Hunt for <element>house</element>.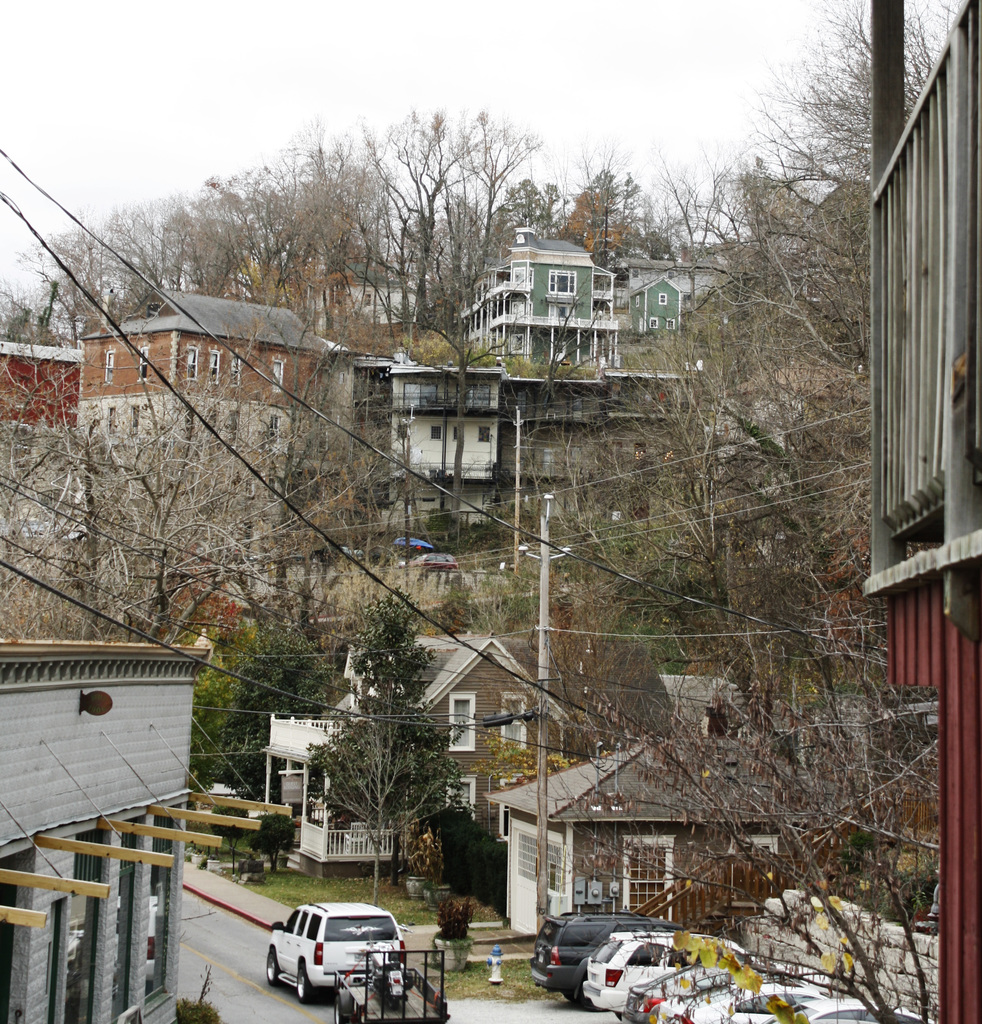
Hunted down at [65, 274, 361, 580].
